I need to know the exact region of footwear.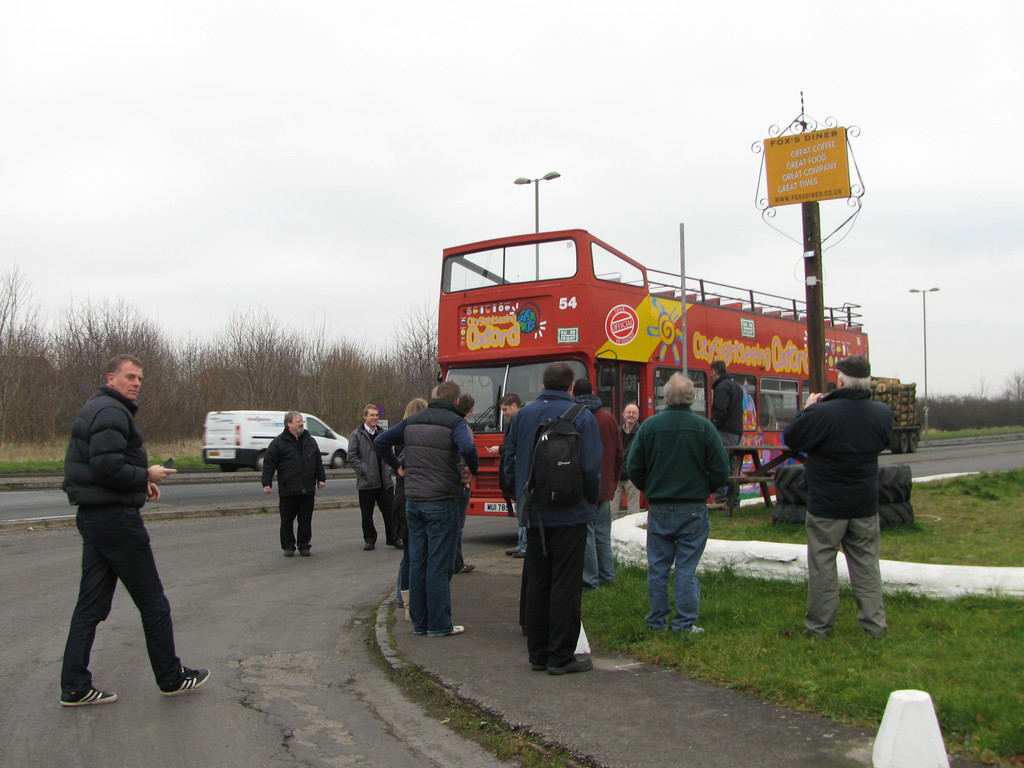
Region: x1=282, y1=548, x2=296, y2=559.
